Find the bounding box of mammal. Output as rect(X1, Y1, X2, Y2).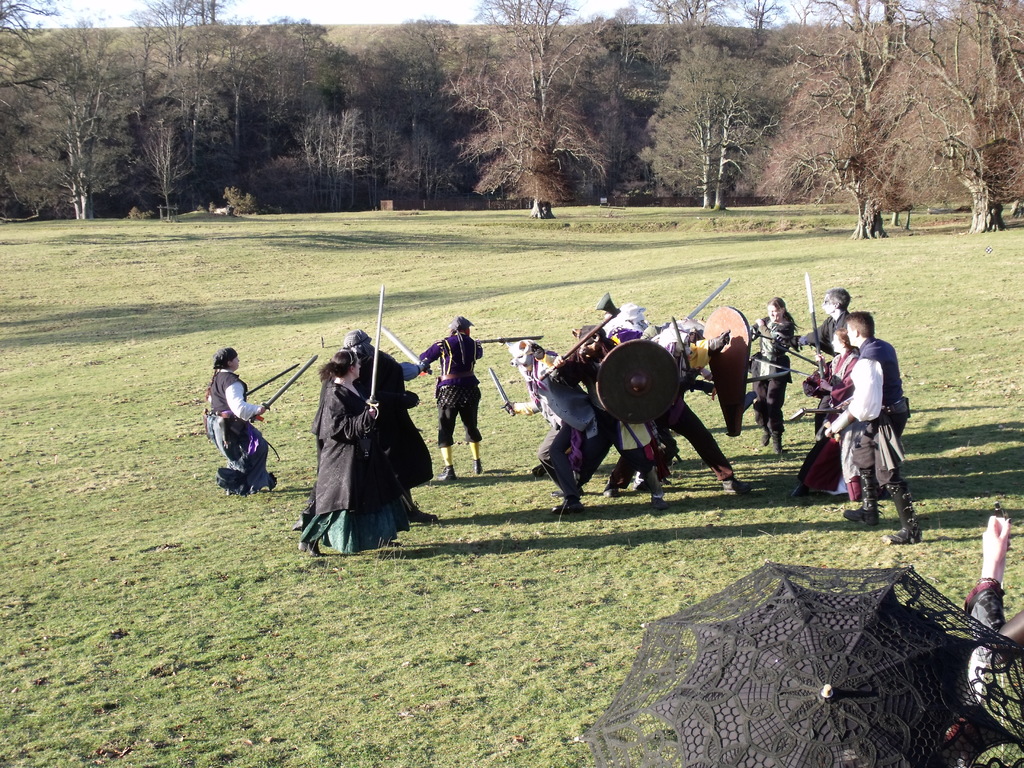
rect(820, 312, 922, 543).
